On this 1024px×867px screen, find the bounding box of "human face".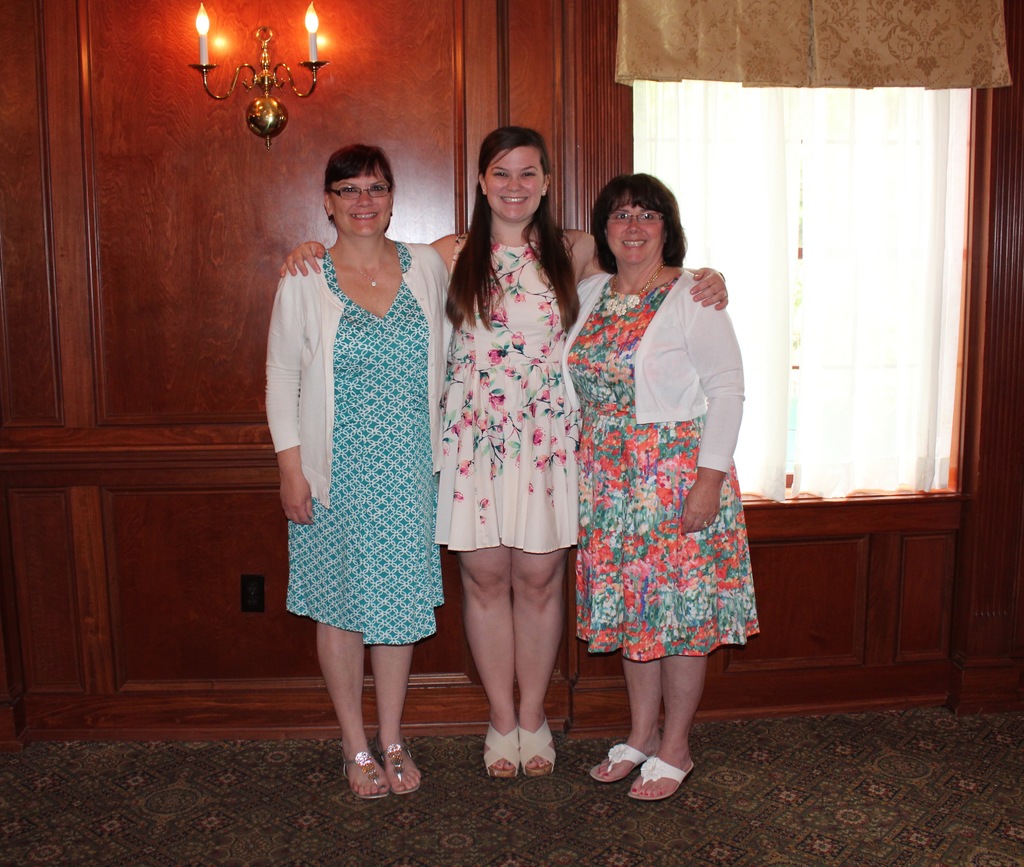
Bounding box: box=[612, 195, 669, 263].
